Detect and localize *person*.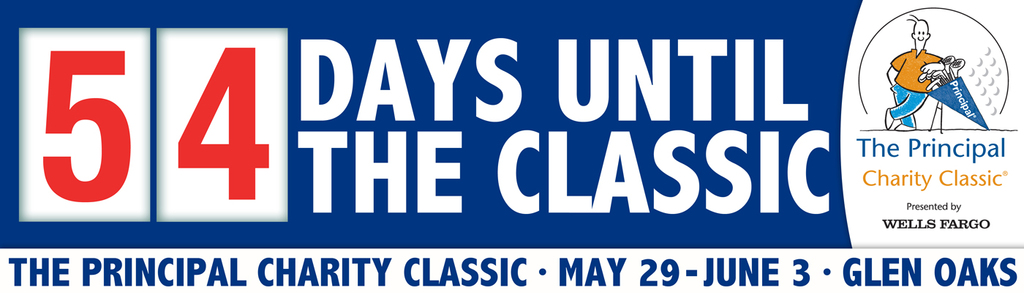
Localized at crop(884, 11, 945, 132).
